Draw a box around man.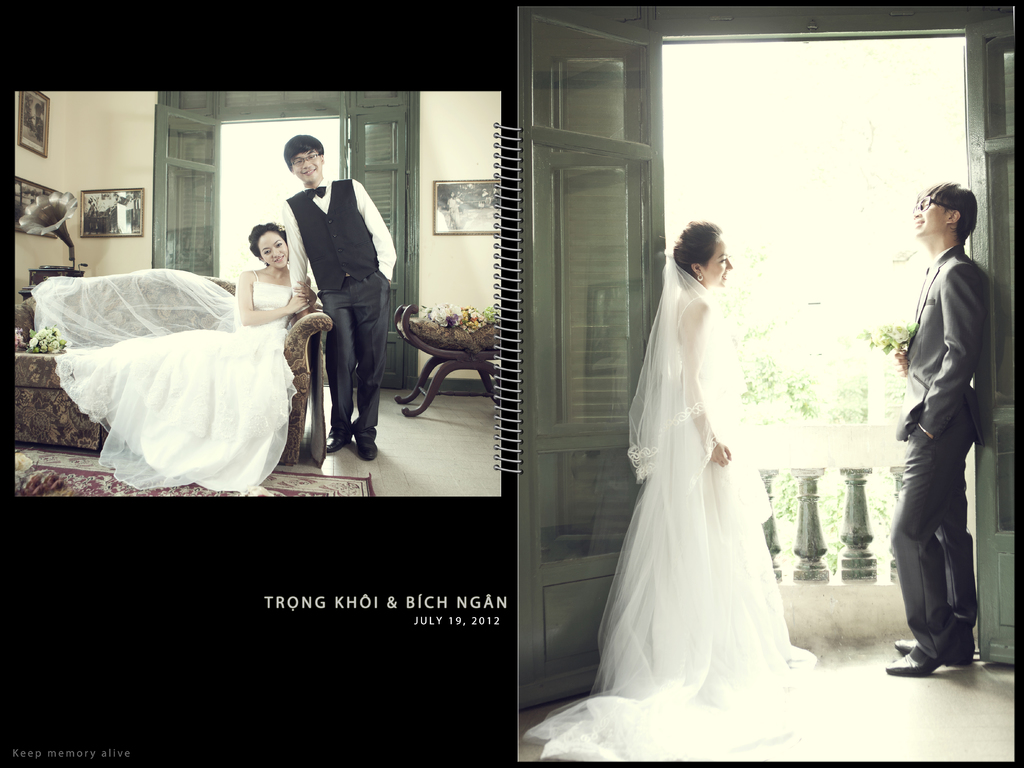
(left=284, top=135, right=395, bottom=465).
